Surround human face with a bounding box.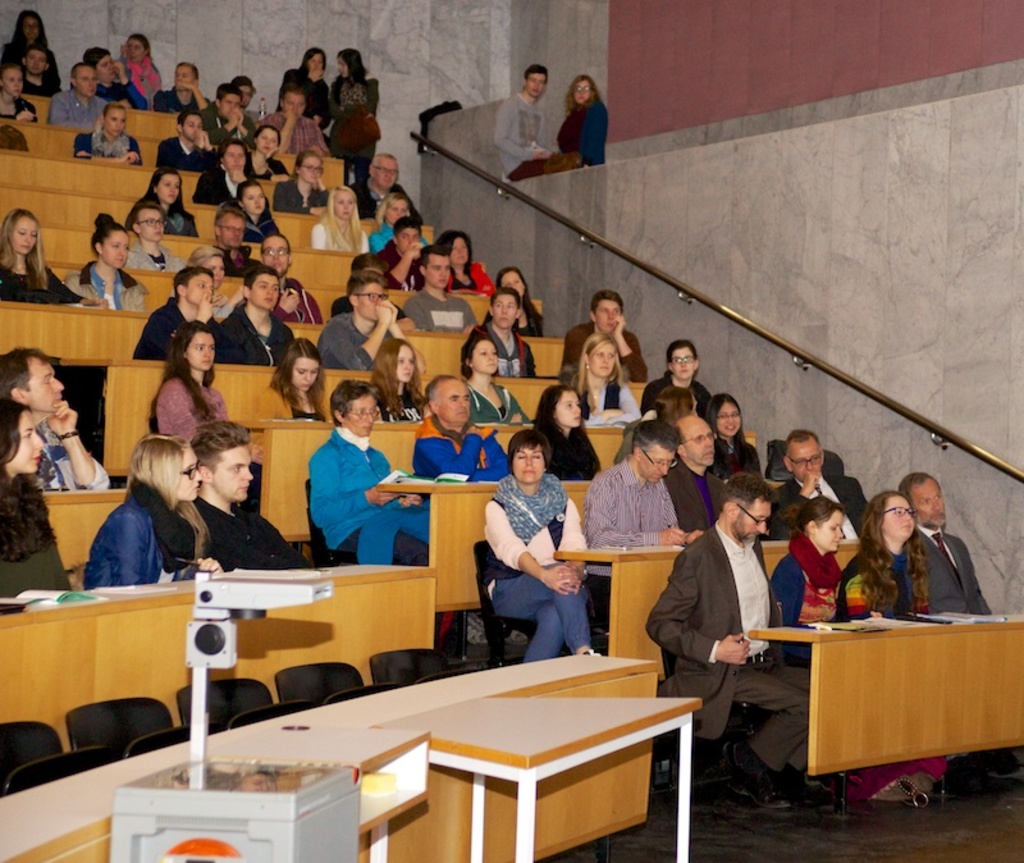
box(251, 273, 283, 312).
